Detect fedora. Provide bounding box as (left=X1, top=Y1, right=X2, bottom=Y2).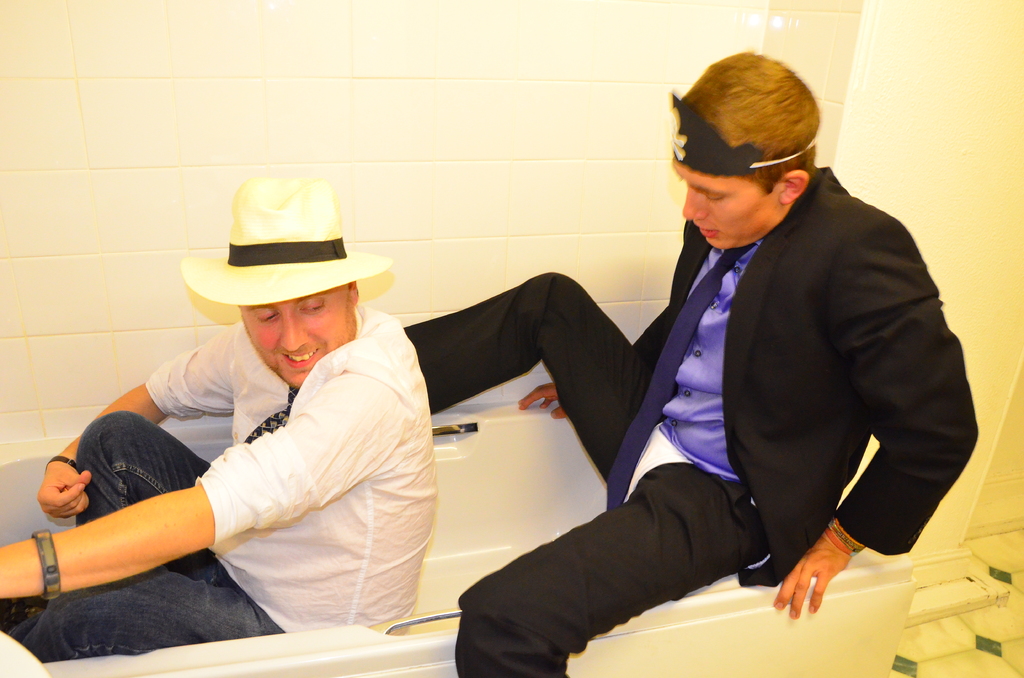
(left=178, top=166, right=384, bottom=307).
